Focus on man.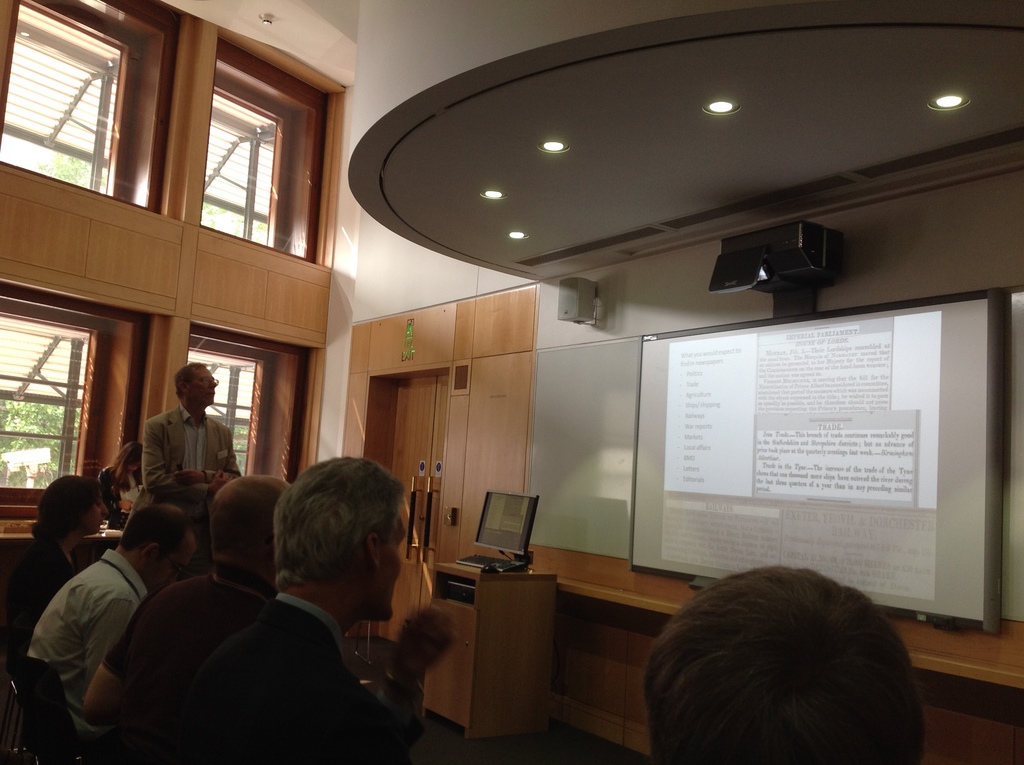
Focused at locate(634, 565, 917, 764).
